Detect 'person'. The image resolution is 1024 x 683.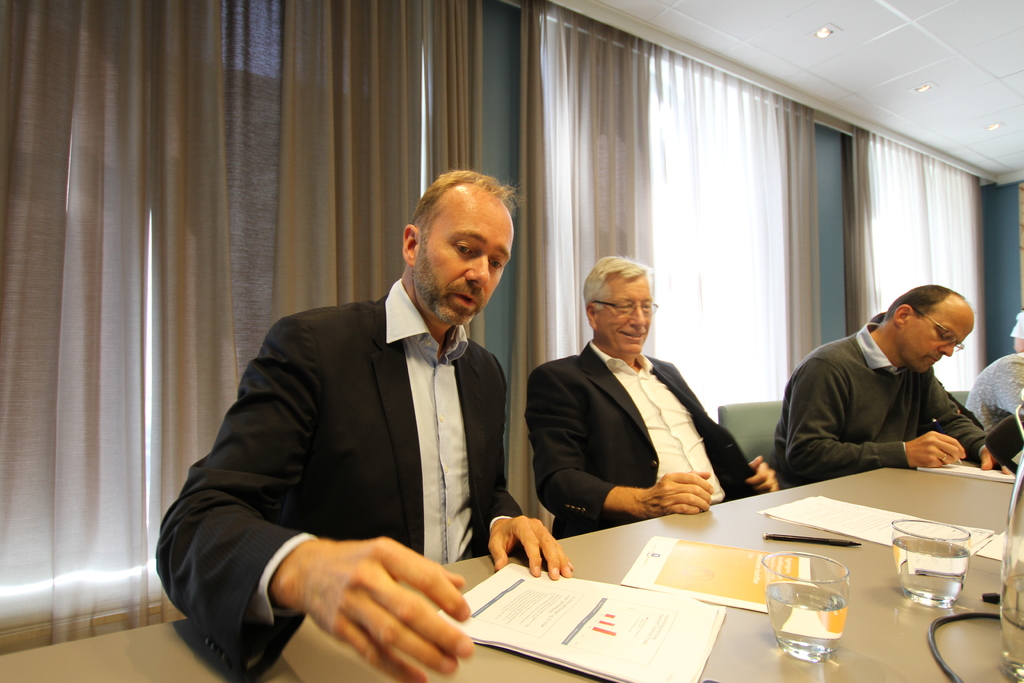
bbox=[149, 169, 573, 682].
